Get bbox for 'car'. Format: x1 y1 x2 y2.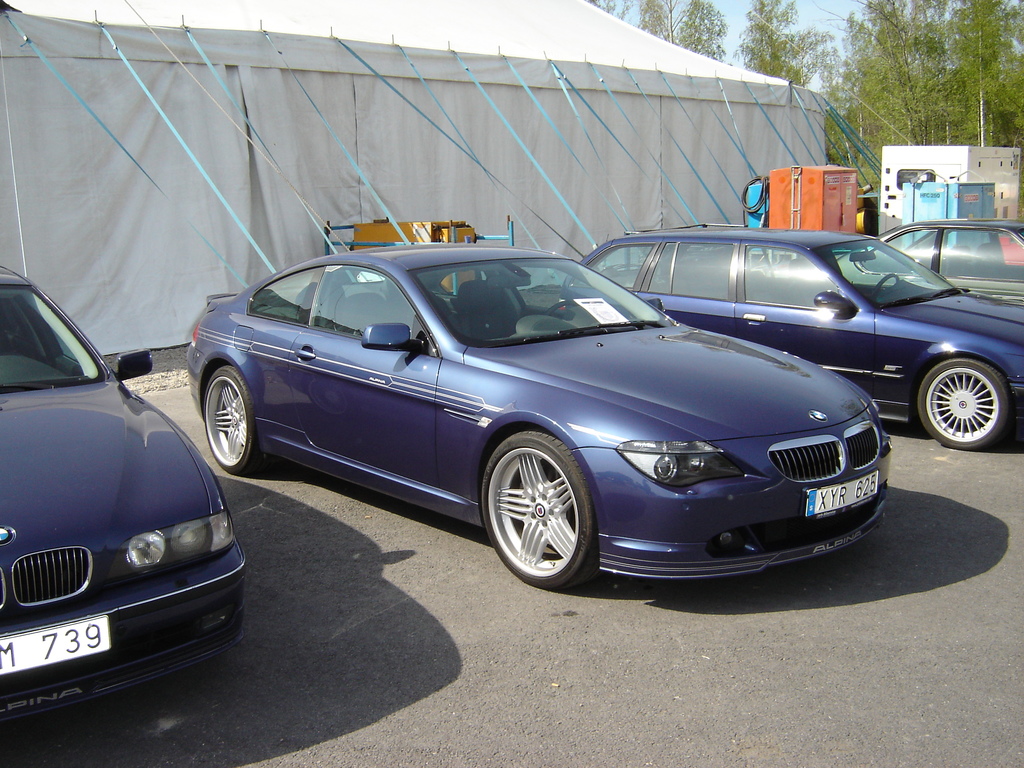
833 220 1023 307.
